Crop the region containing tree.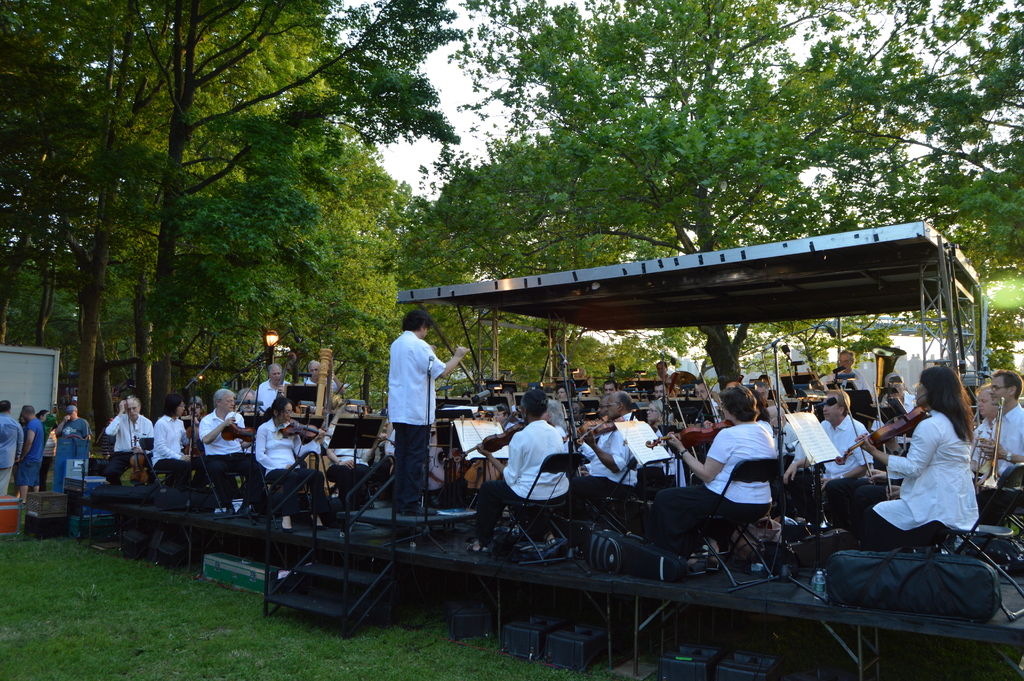
Crop region: region(381, 0, 1023, 390).
